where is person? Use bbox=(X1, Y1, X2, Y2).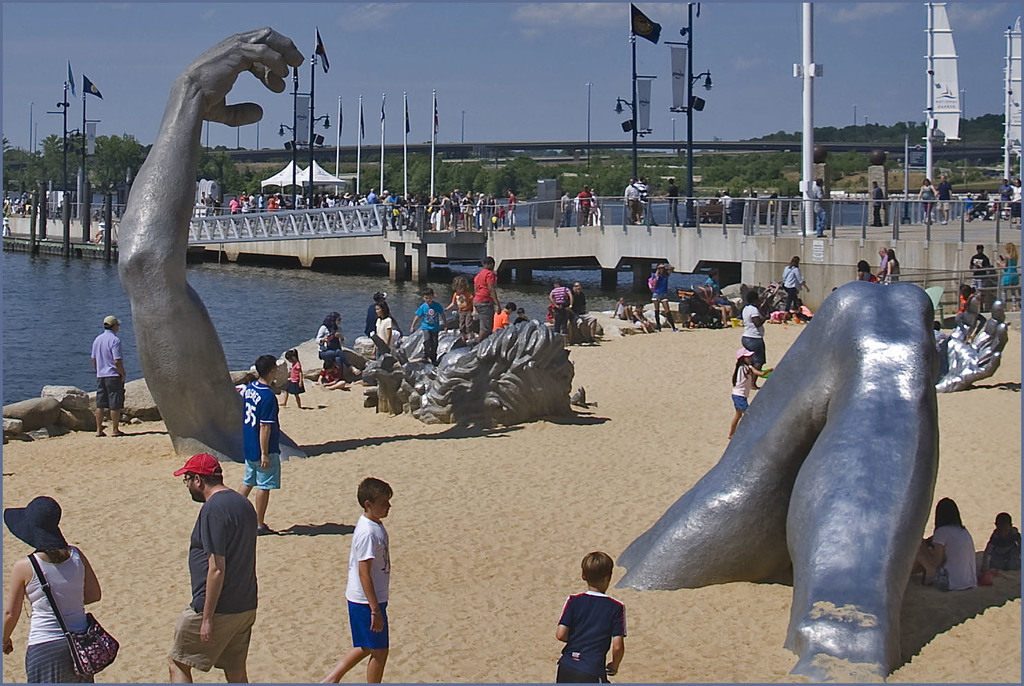
bbox=(999, 177, 1010, 219).
